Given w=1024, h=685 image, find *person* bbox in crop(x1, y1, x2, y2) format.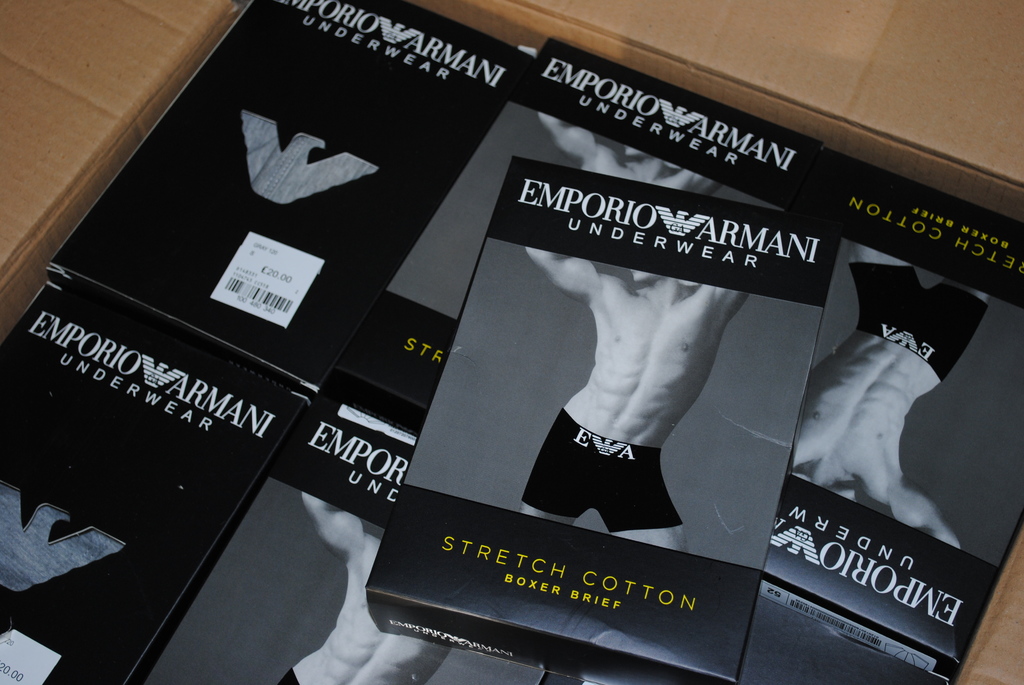
crop(524, 246, 748, 560).
